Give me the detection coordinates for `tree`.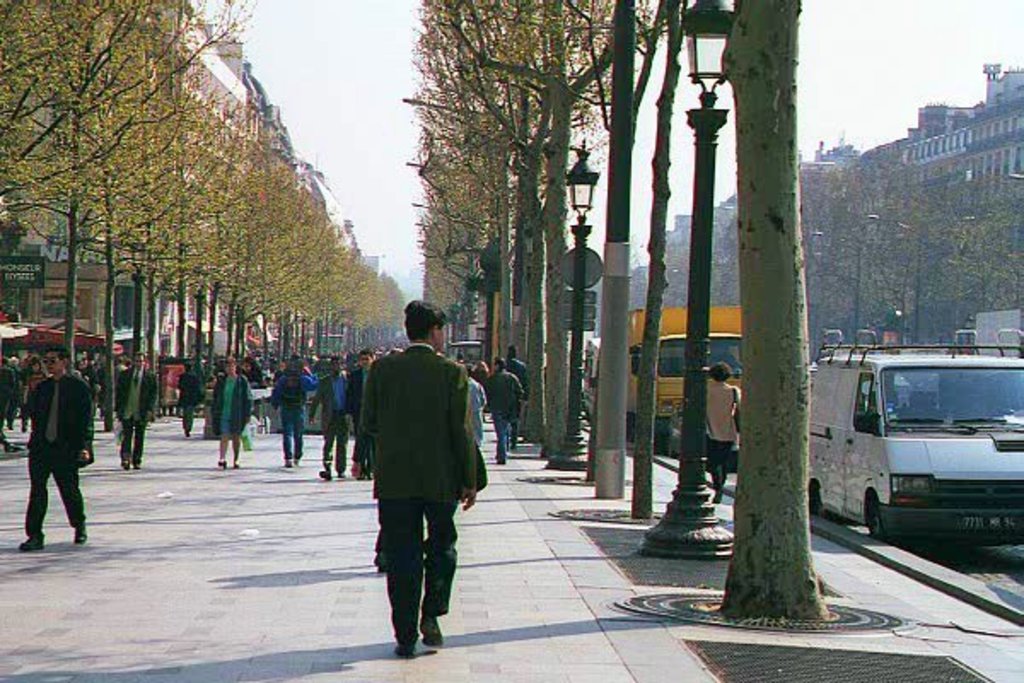
(left=807, top=149, right=872, bottom=369).
